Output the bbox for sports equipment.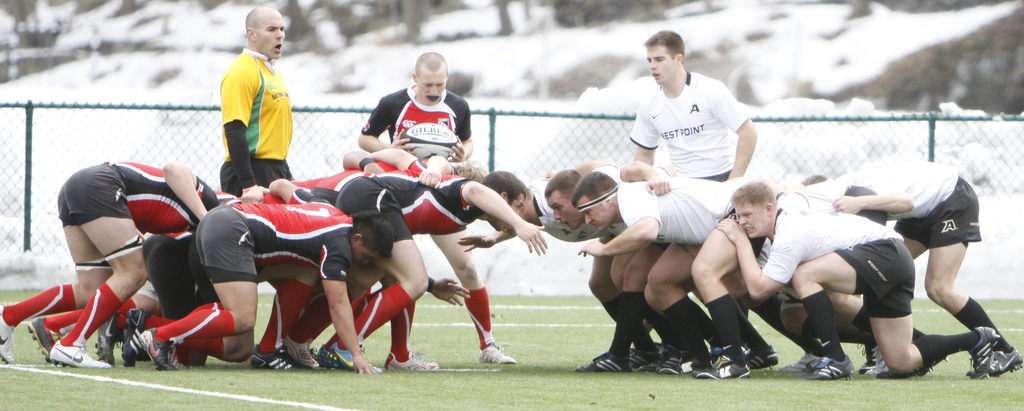
[477,342,515,366].
